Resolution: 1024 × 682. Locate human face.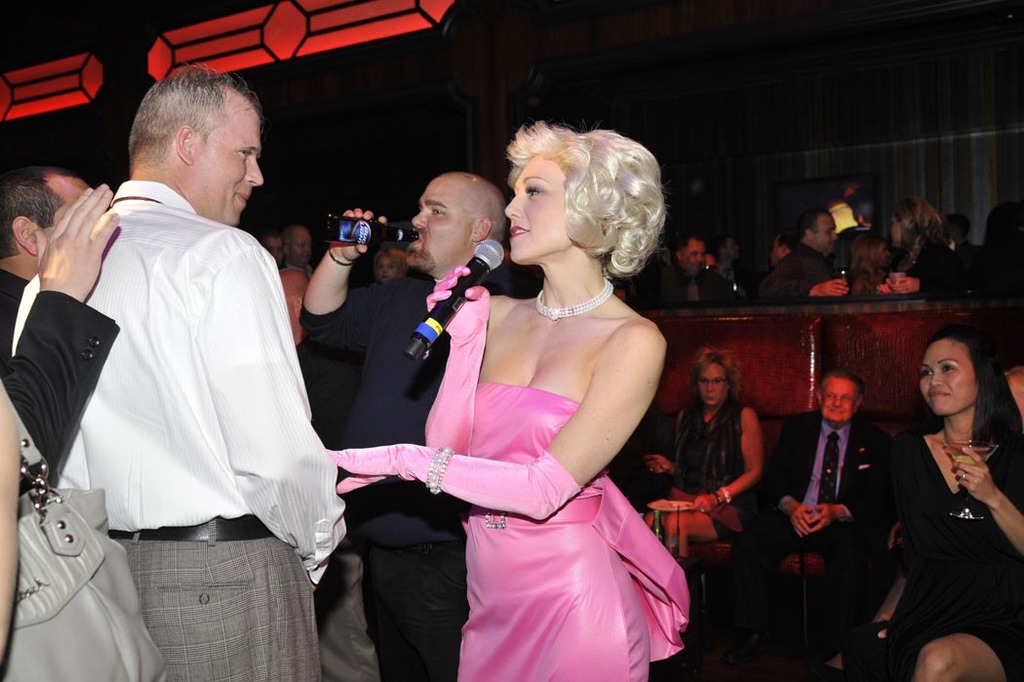
[291, 227, 311, 266].
